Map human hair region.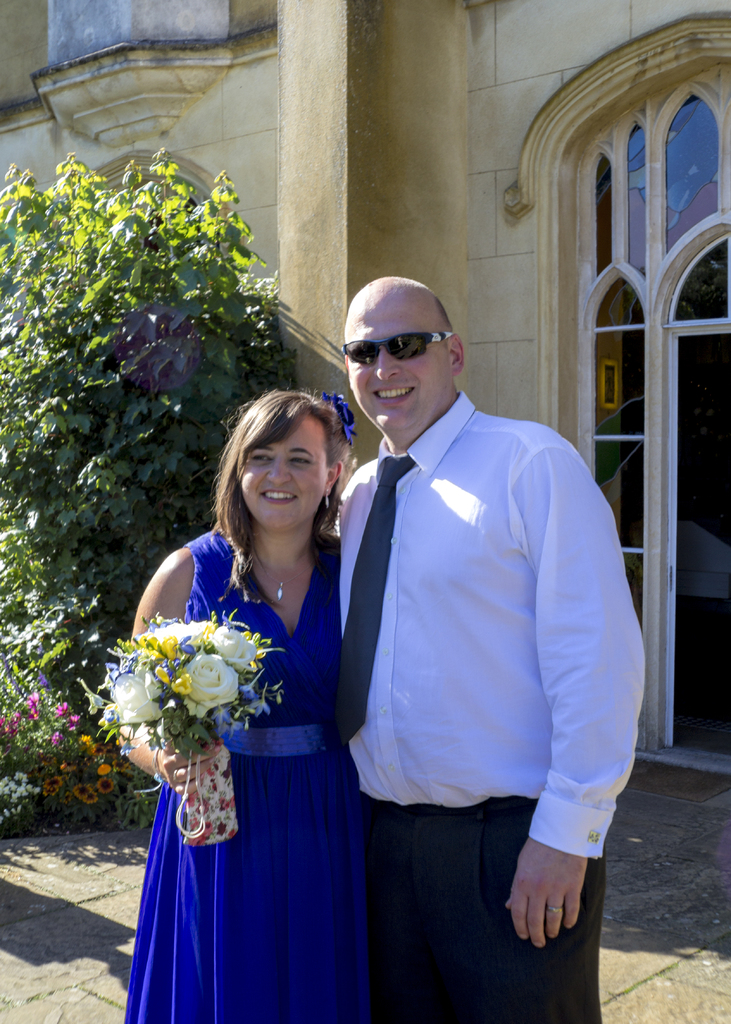
Mapped to {"left": 431, "top": 290, "right": 458, "bottom": 332}.
